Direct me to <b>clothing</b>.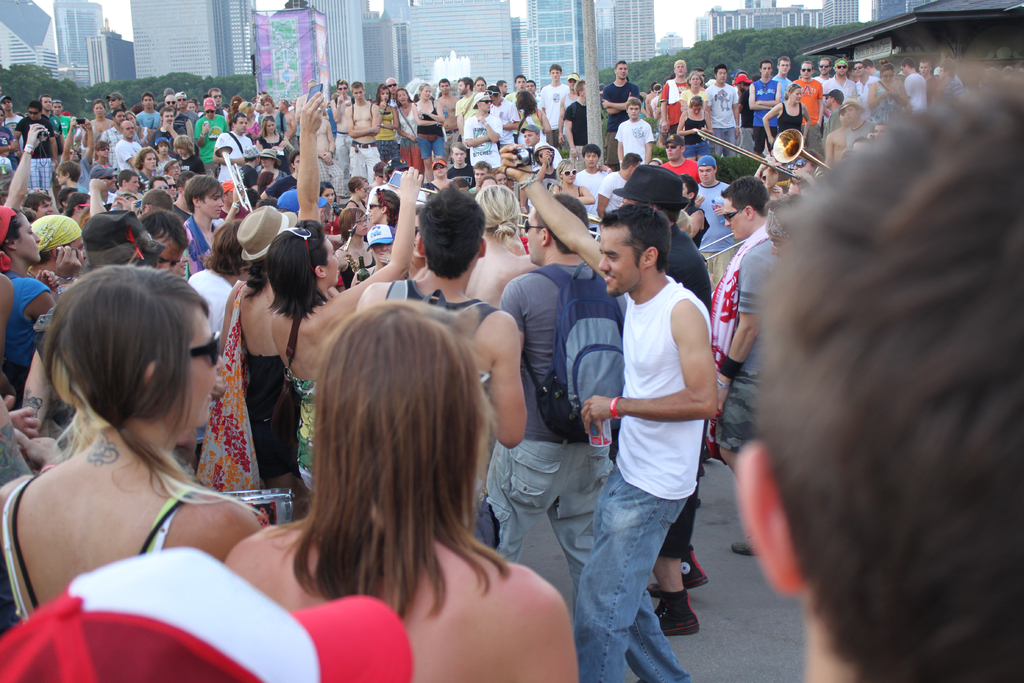
Direction: (x1=347, y1=99, x2=378, y2=146).
